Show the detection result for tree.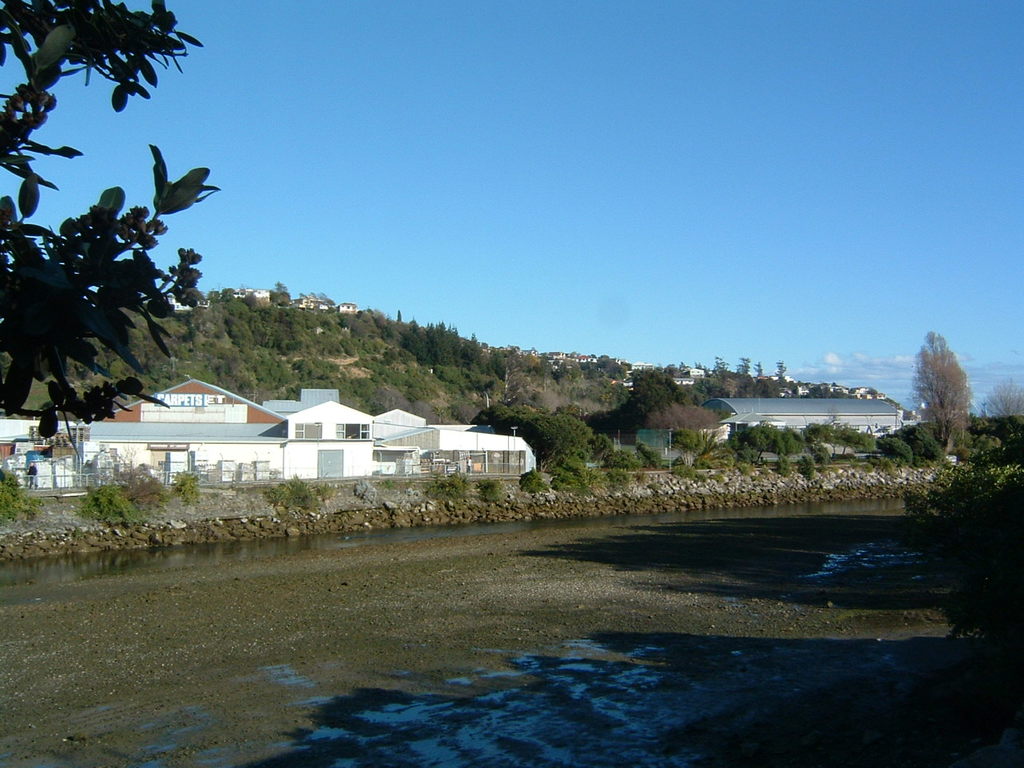
(x1=878, y1=434, x2=914, y2=474).
